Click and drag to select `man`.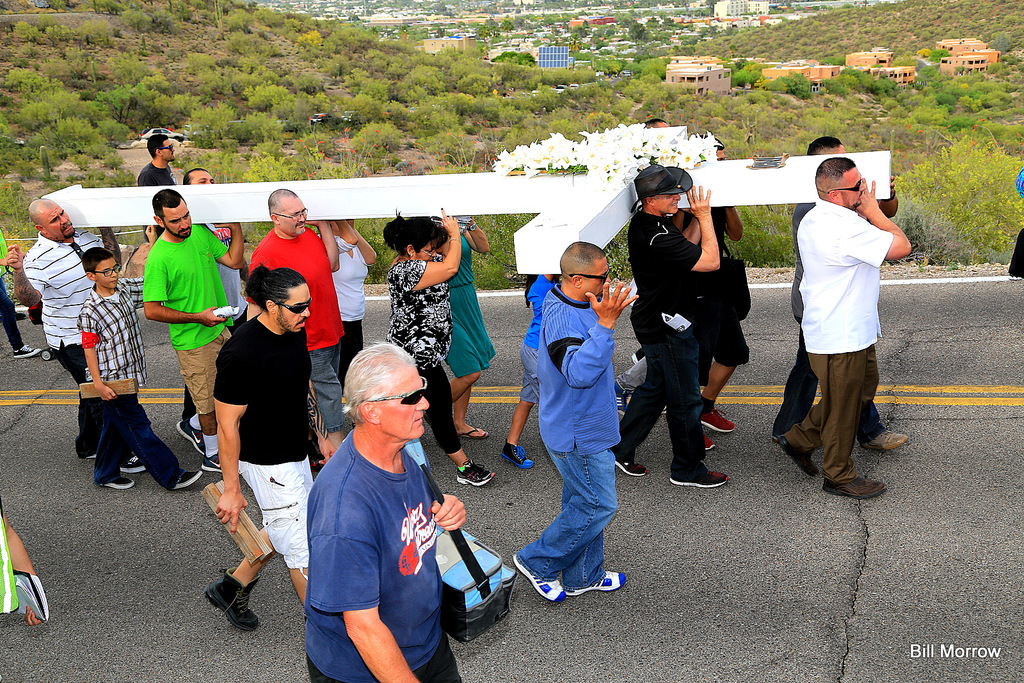
Selection: (left=779, top=141, right=904, bottom=495).
